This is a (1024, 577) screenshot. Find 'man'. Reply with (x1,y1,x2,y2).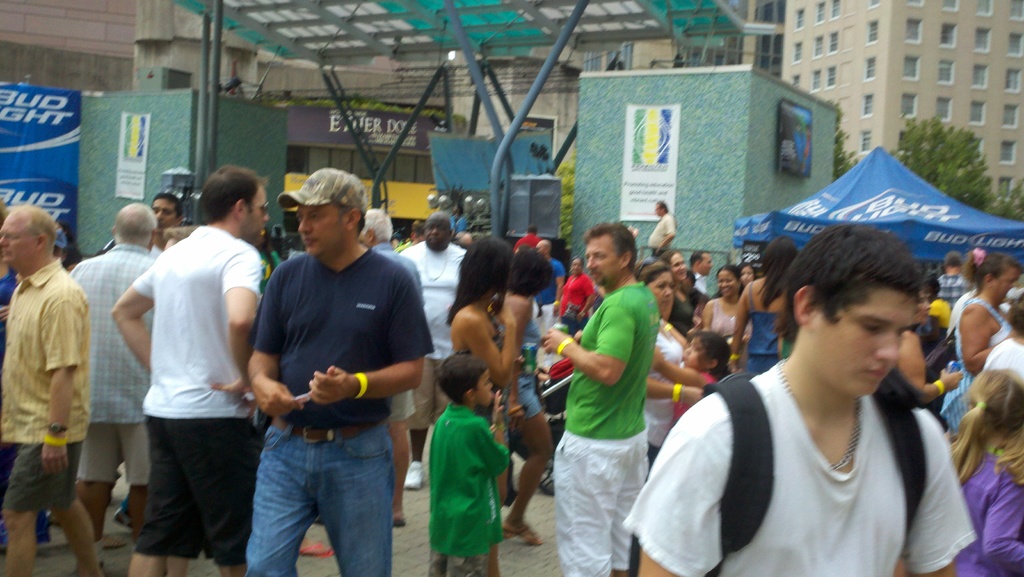
(111,163,269,576).
